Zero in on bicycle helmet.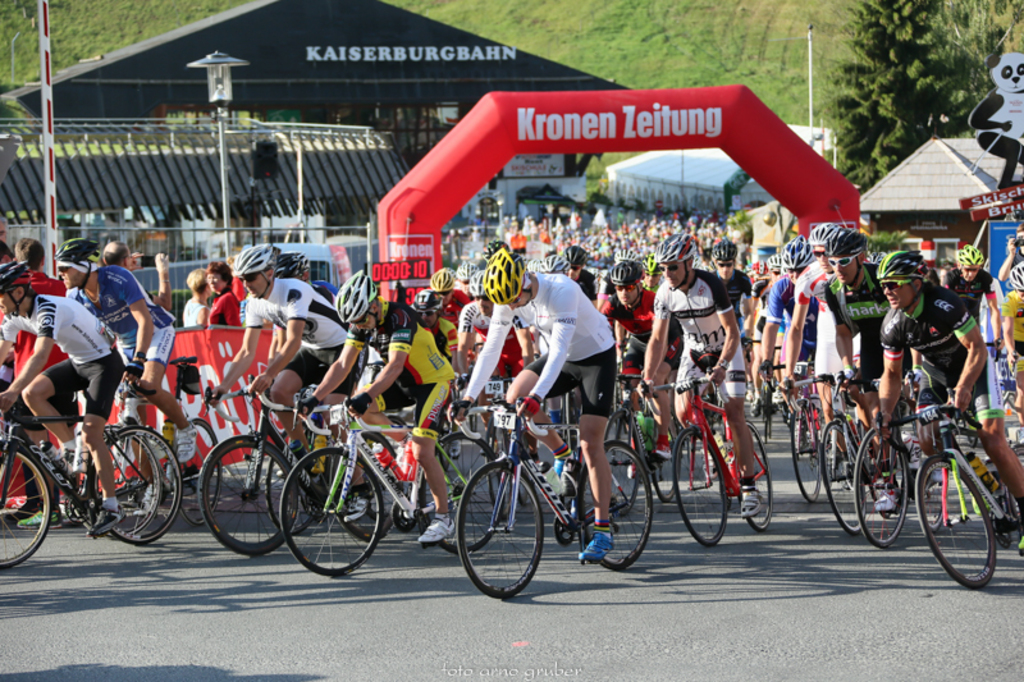
Zeroed in: bbox=(411, 292, 438, 312).
